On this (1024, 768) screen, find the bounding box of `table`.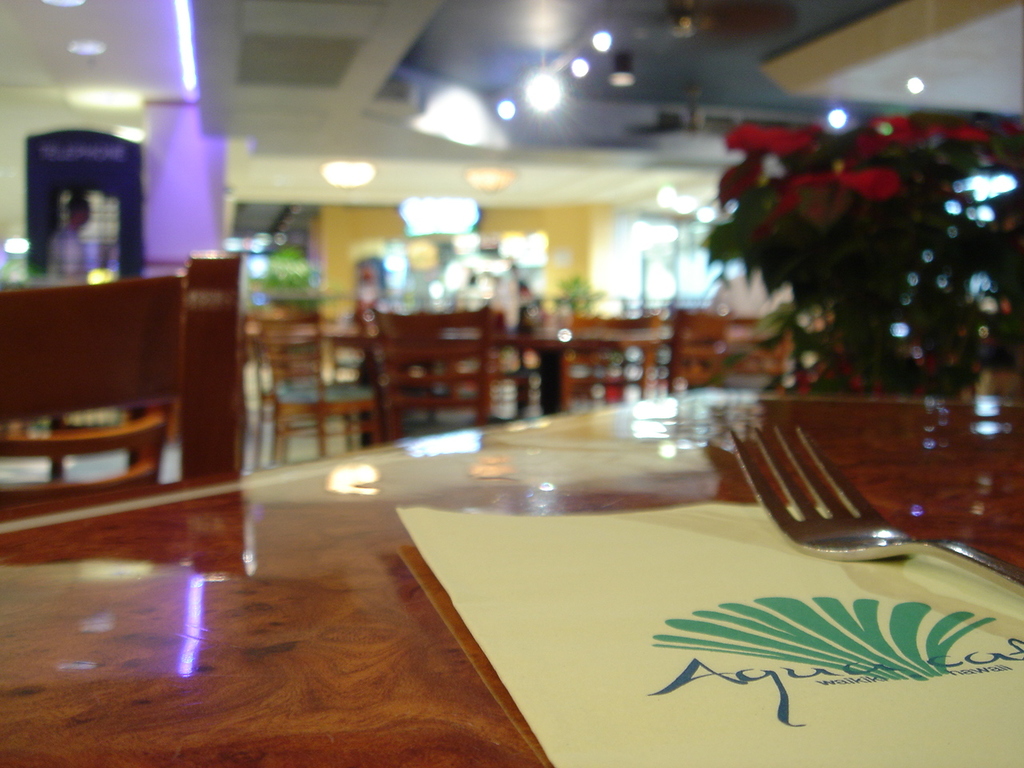
Bounding box: (317,325,670,430).
